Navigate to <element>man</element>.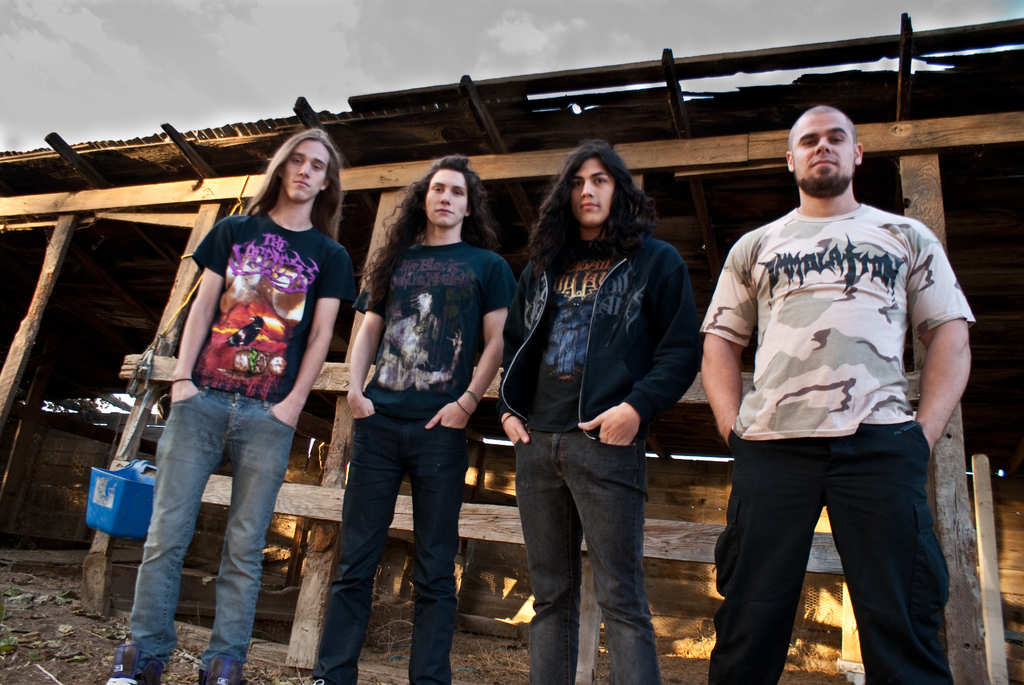
Navigation target: x1=300, y1=150, x2=523, y2=684.
